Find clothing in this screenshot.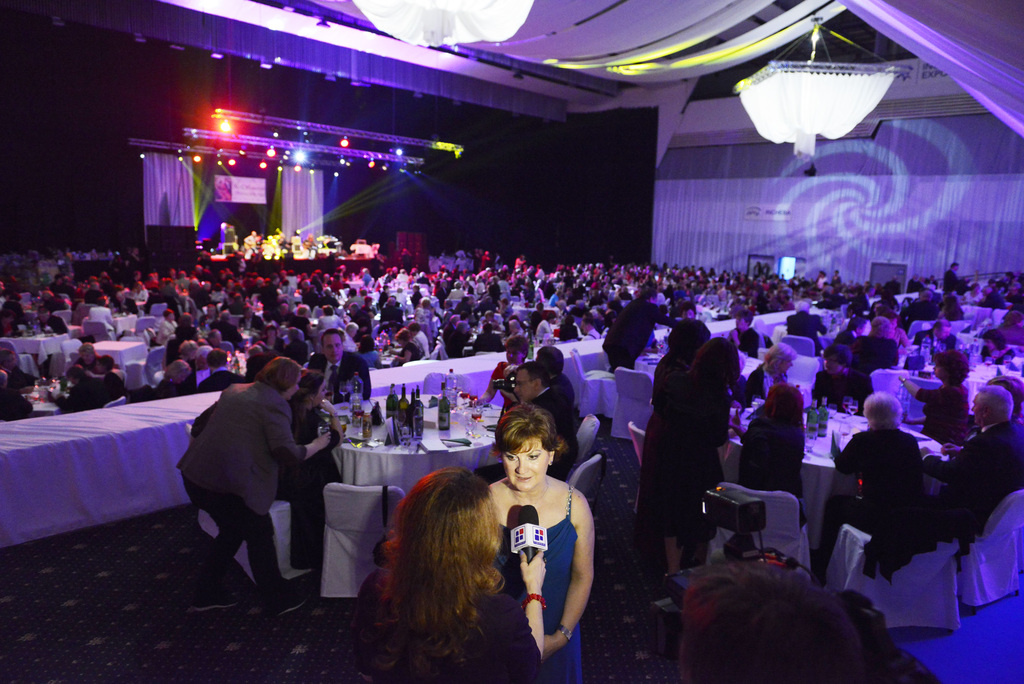
The bounding box for clothing is 67,377,100,409.
